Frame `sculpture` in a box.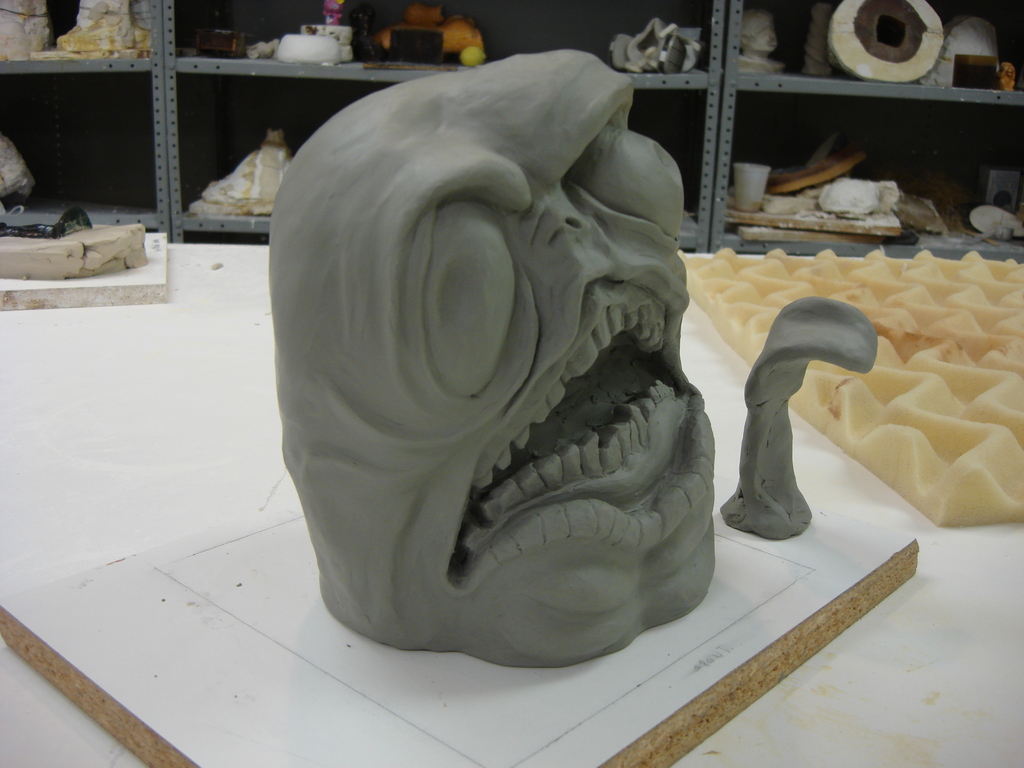
box(246, 69, 762, 689).
